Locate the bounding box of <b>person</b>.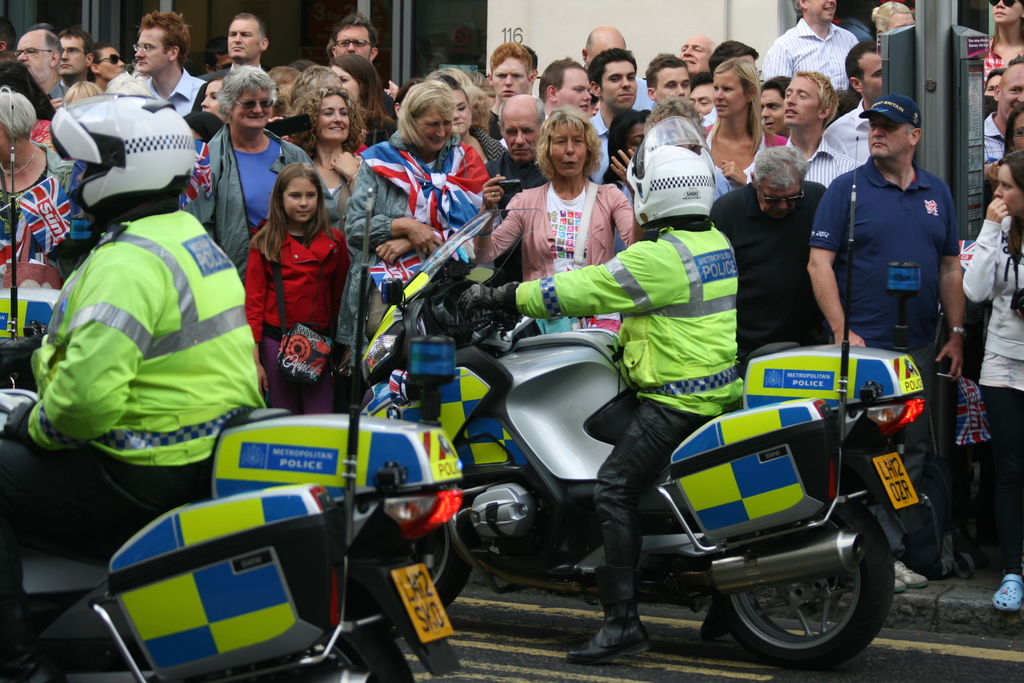
Bounding box: select_region(480, 102, 636, 336).
